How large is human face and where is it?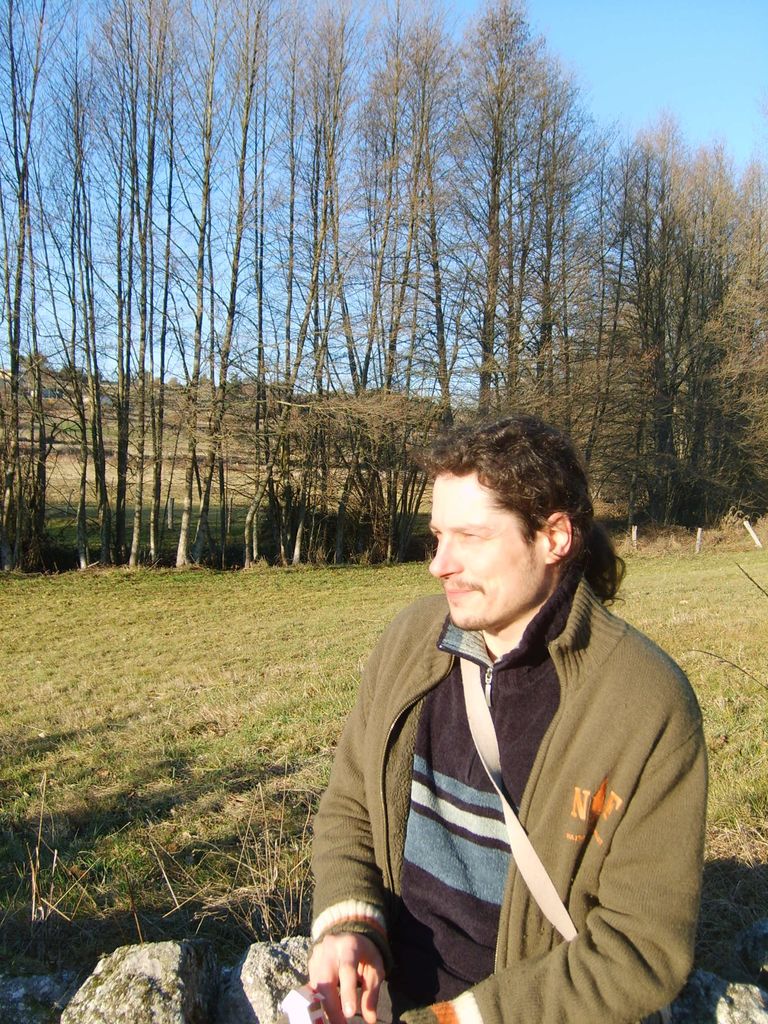
Bounding box: {"left": 424, "top": 473, "right": 541, "bottom": 632}.
